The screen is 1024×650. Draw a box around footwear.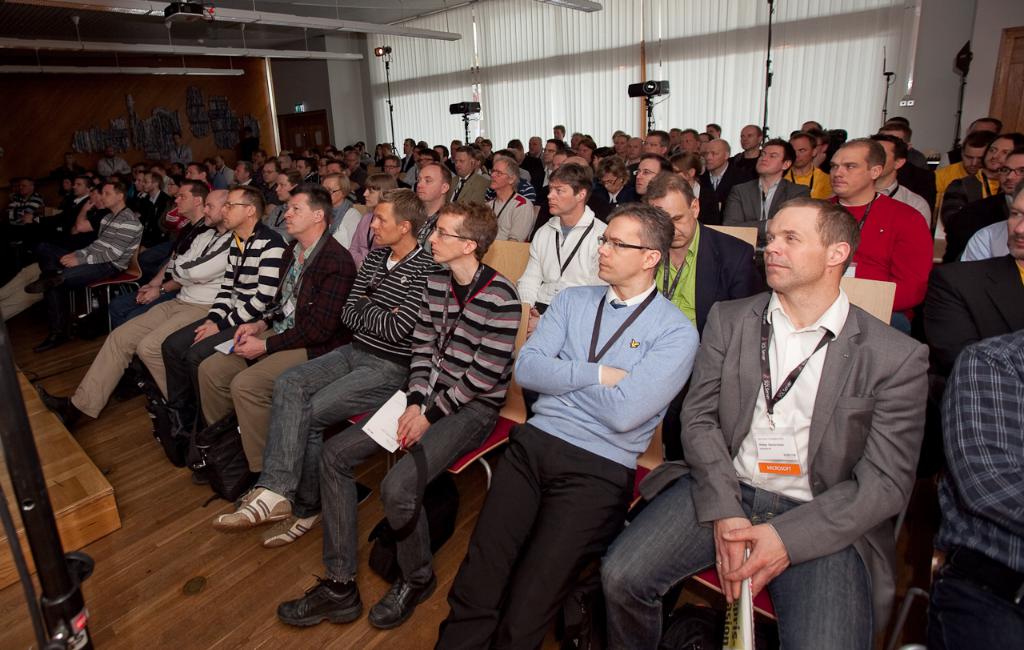
31/331/80/351.
